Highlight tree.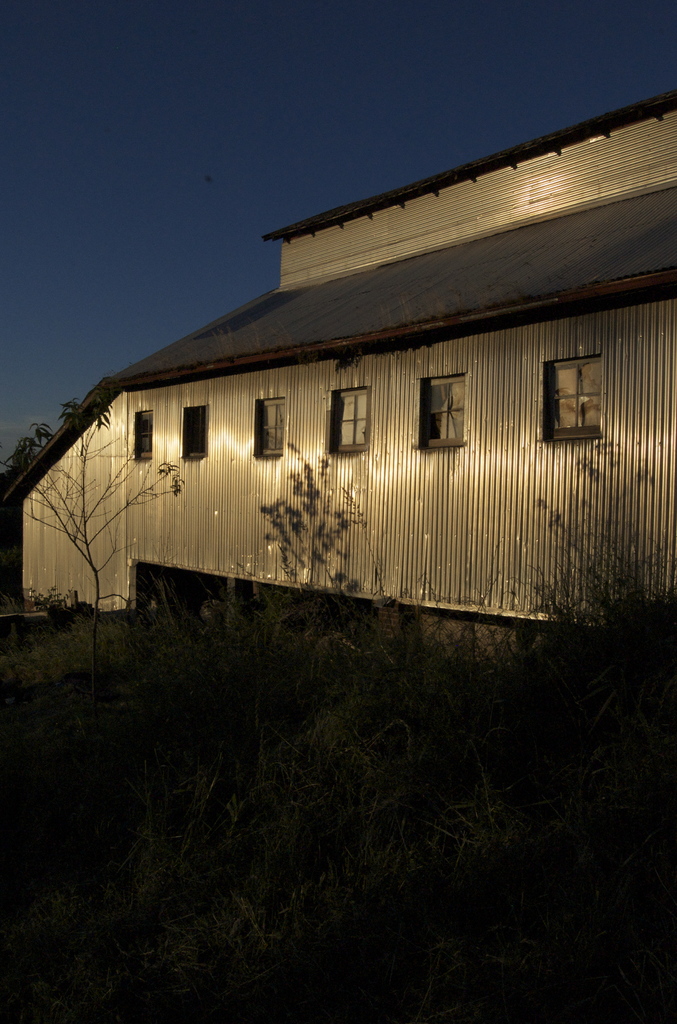
Highlighted region: <bbox>535, 447, 676, 682</bbox>.
